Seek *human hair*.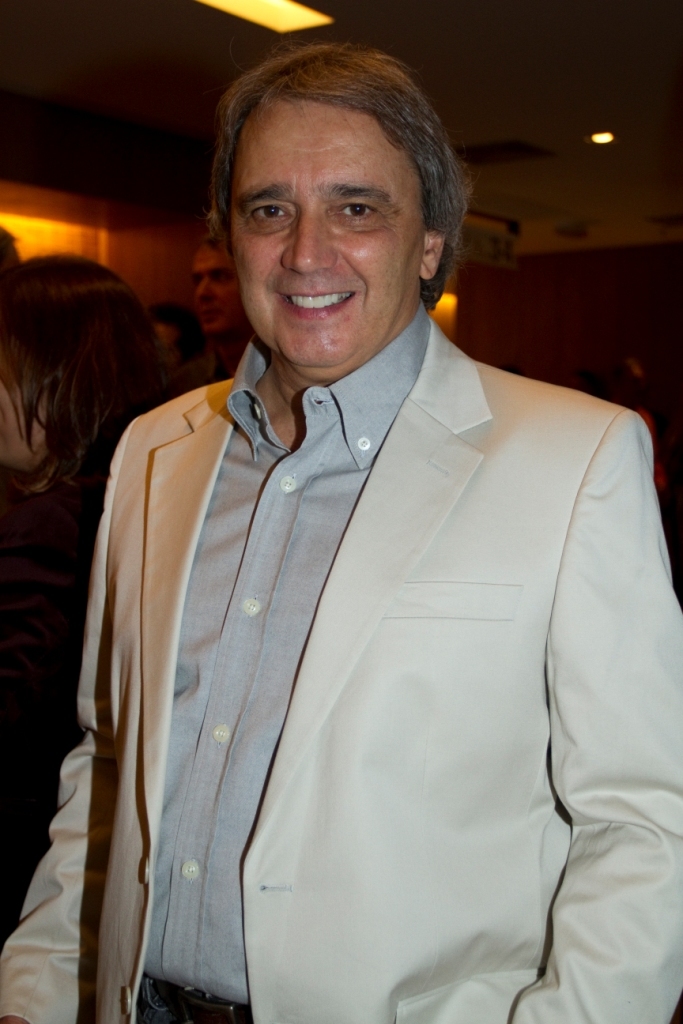
box=[0, 255, 181, 494].
